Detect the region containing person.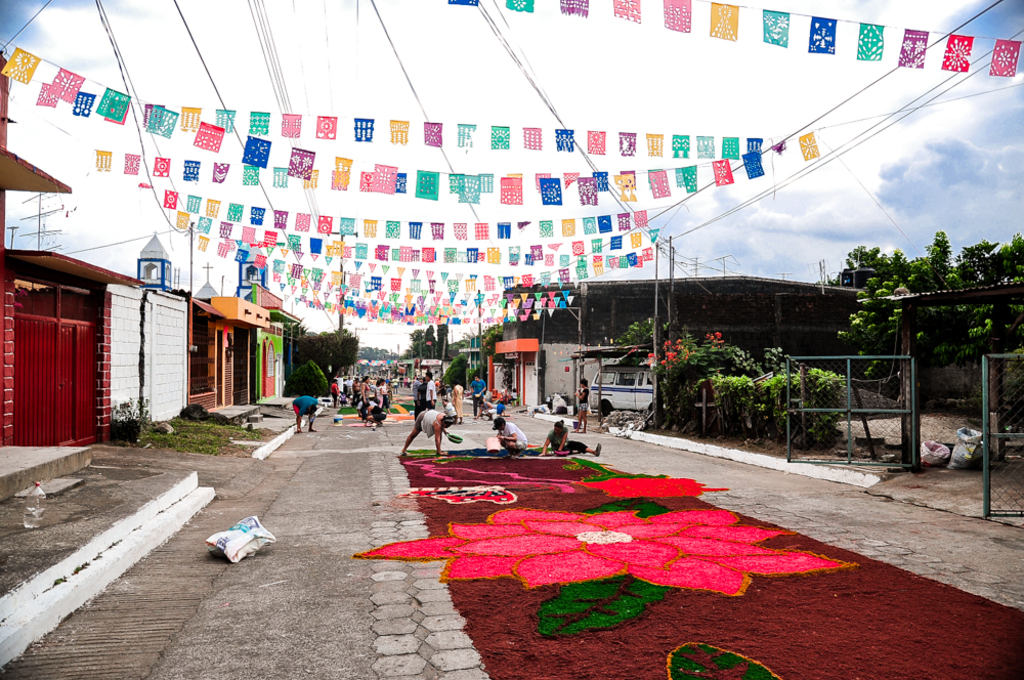
rect(535, 416, 602, 456).
